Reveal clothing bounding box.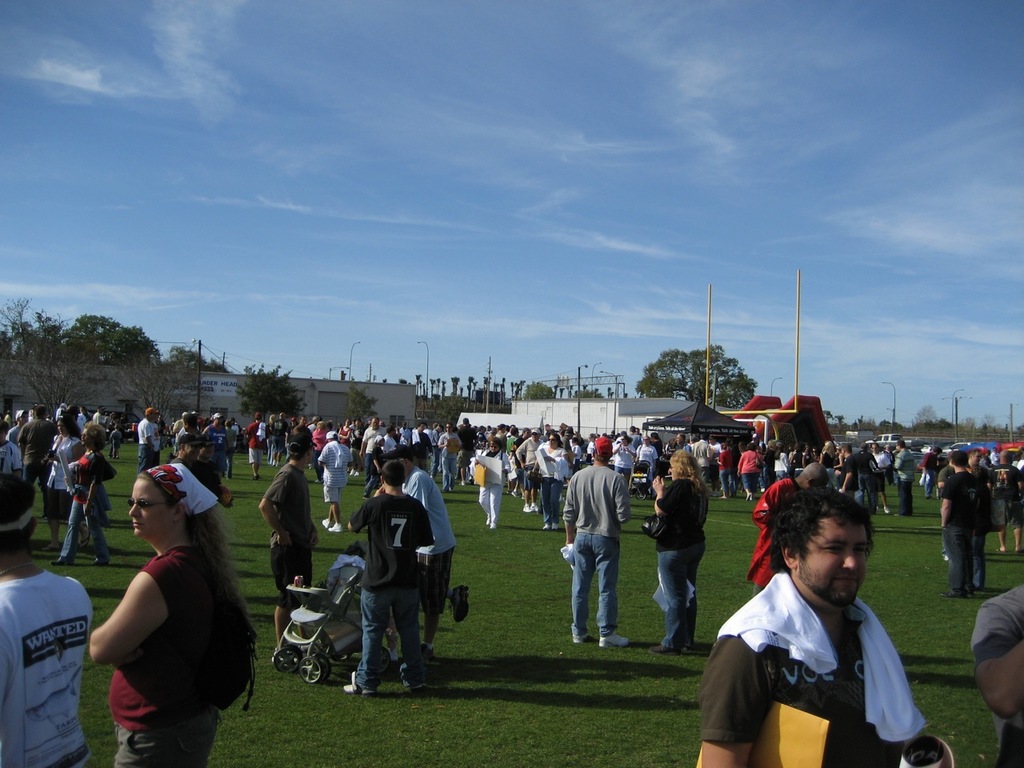
Revealed: 478, 450, 509, 518.
